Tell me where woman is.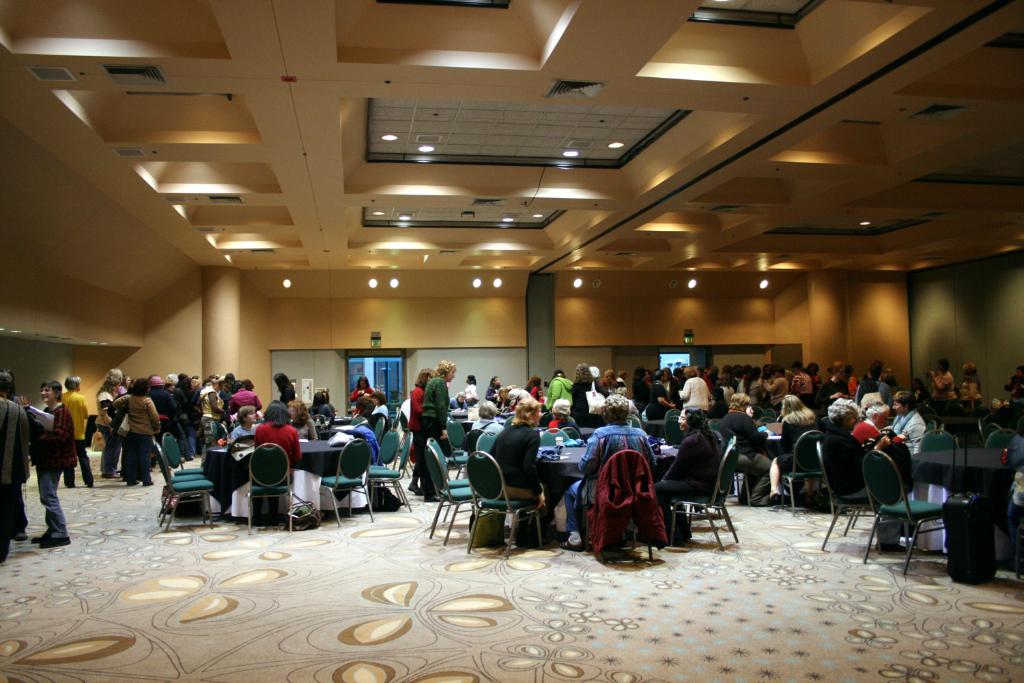
woman is at 275:373:295:397.
